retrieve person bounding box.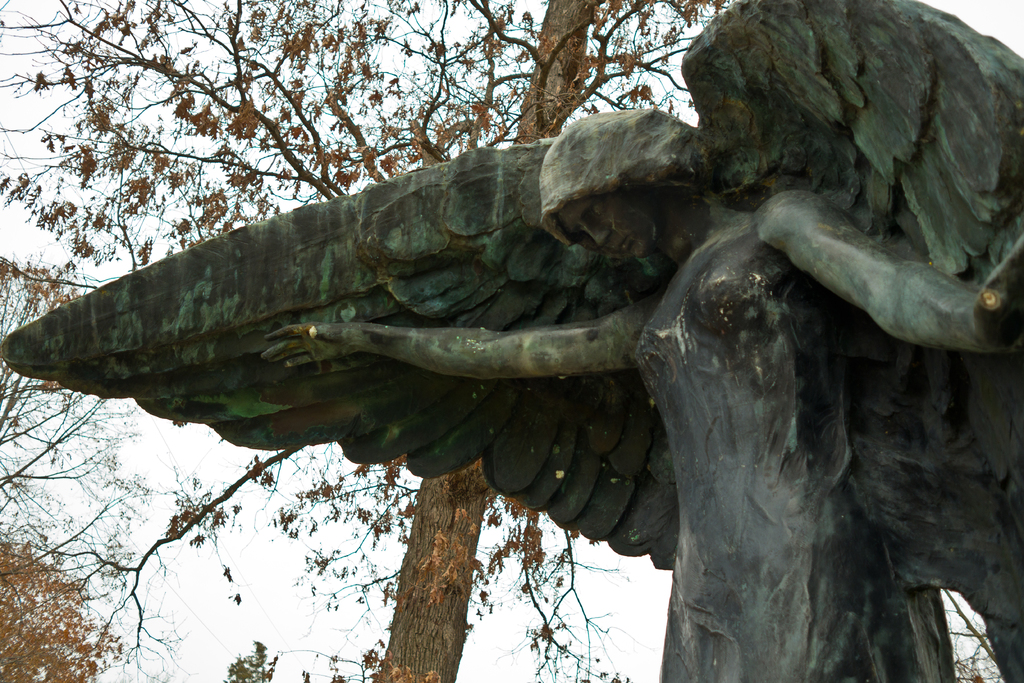
Bounding box: 2,0,1023,682.
